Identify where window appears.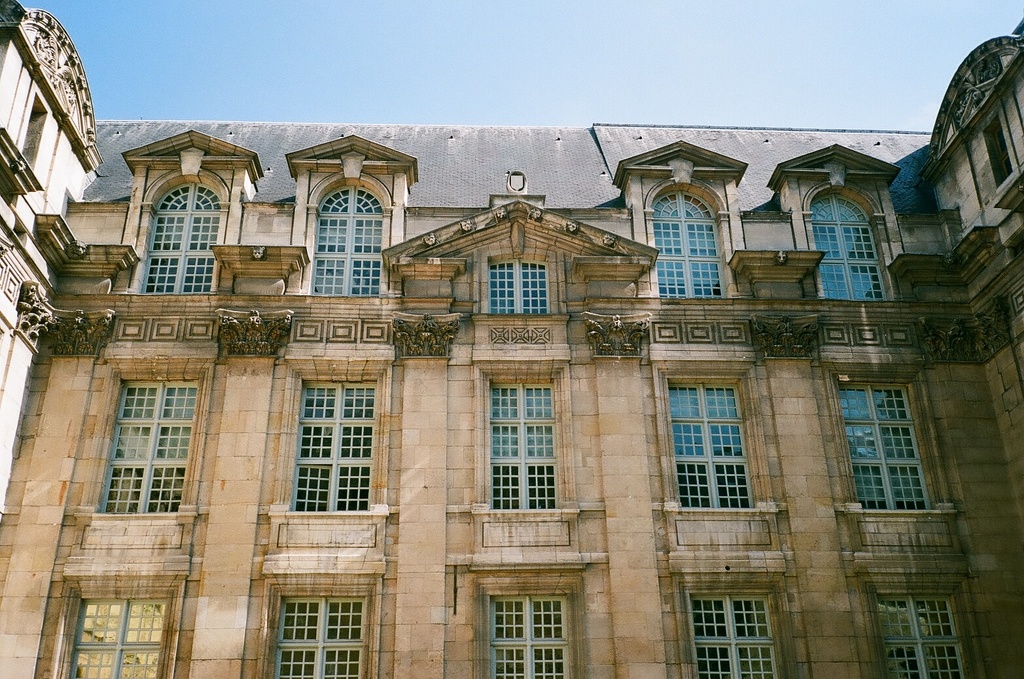
Appears at l=652, t=187, r=727, b=295.
